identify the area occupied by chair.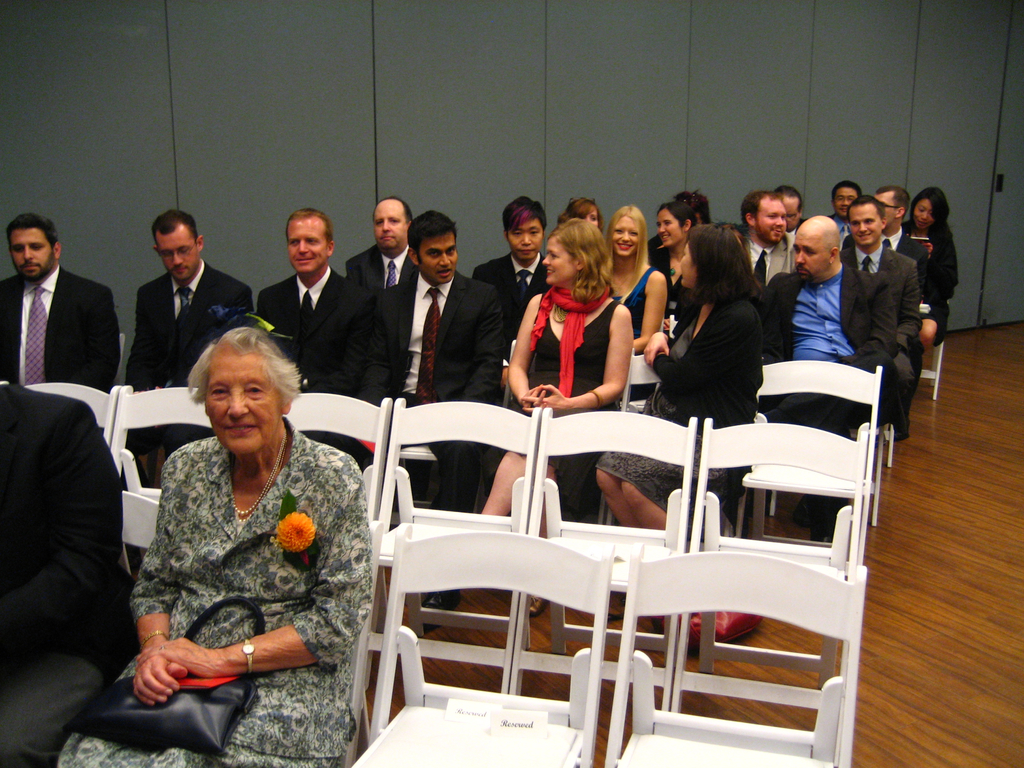
Area: region(346, 524, 613, 767).
